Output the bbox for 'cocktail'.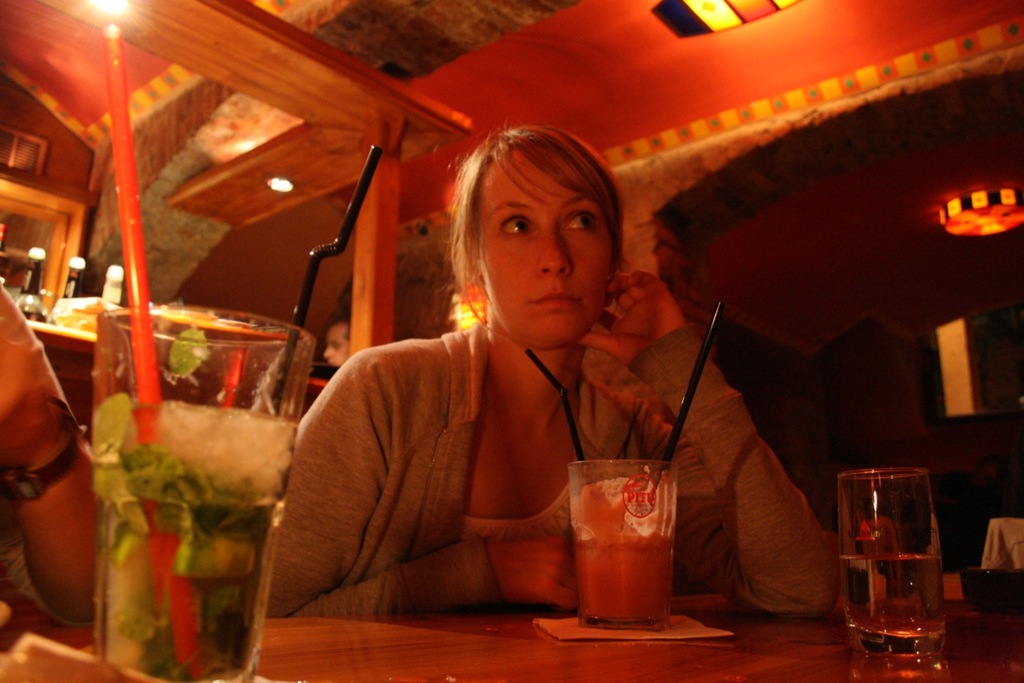
select_region(61, 313, 316, 657).
